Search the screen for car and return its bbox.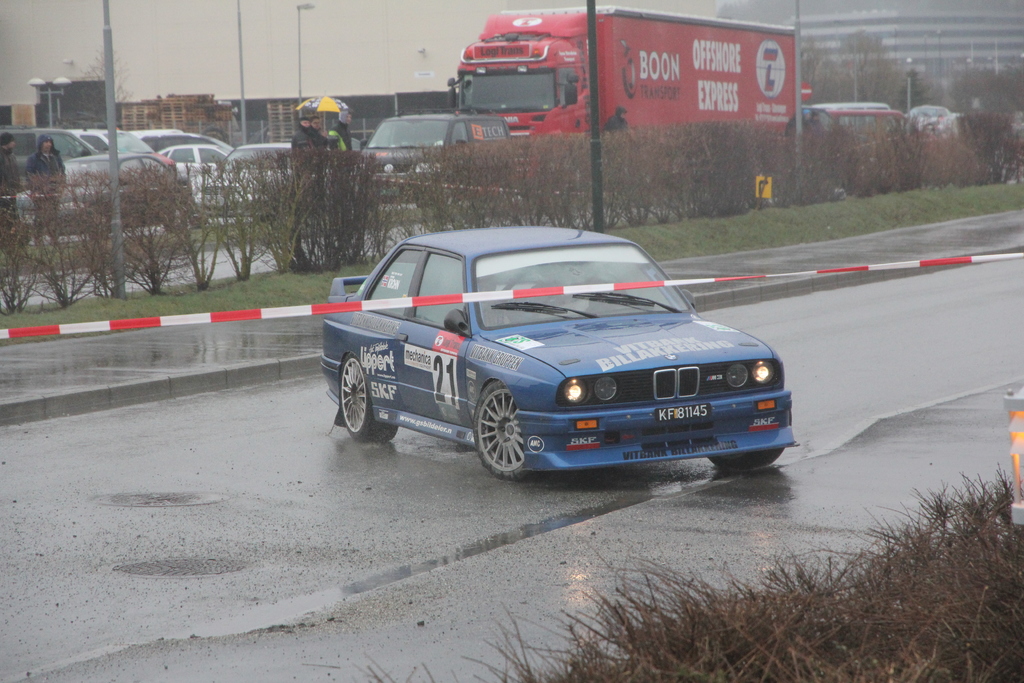
Found: x1=816, y1=110, x2=911, y2=132.
